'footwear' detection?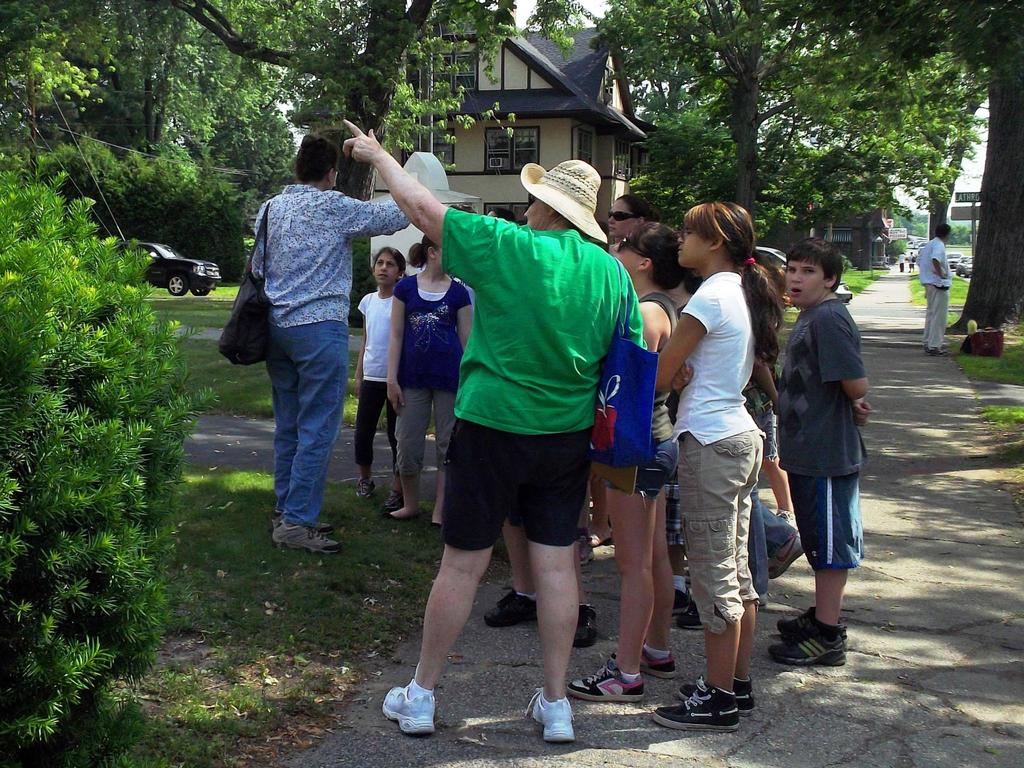
rect(355, 474, 382, 497)
